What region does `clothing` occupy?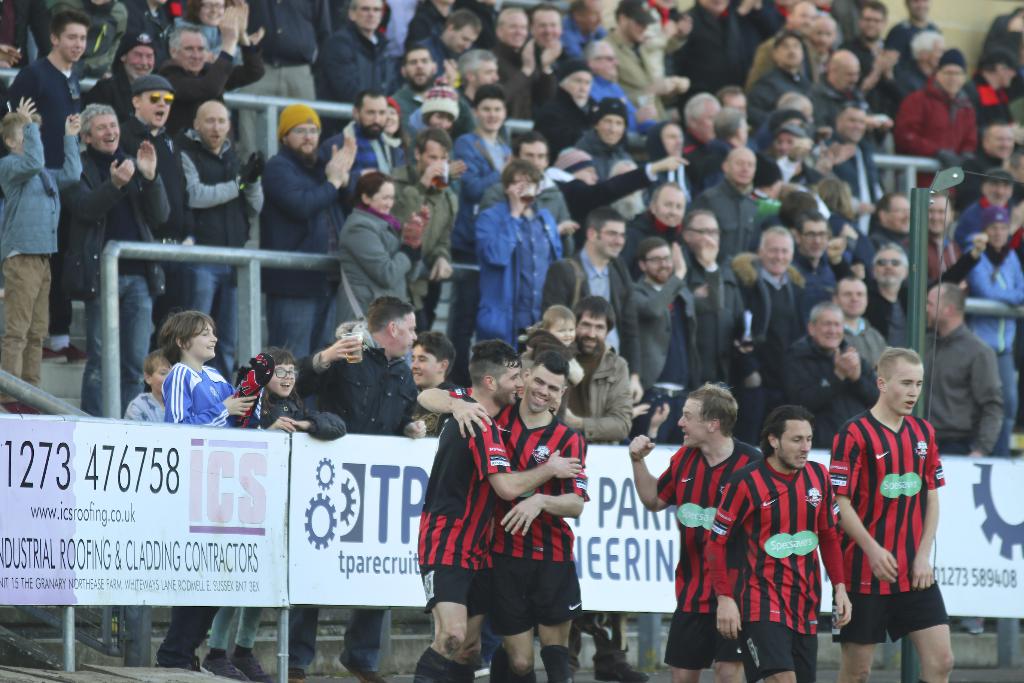
crop(659, 436, 765, 670).
